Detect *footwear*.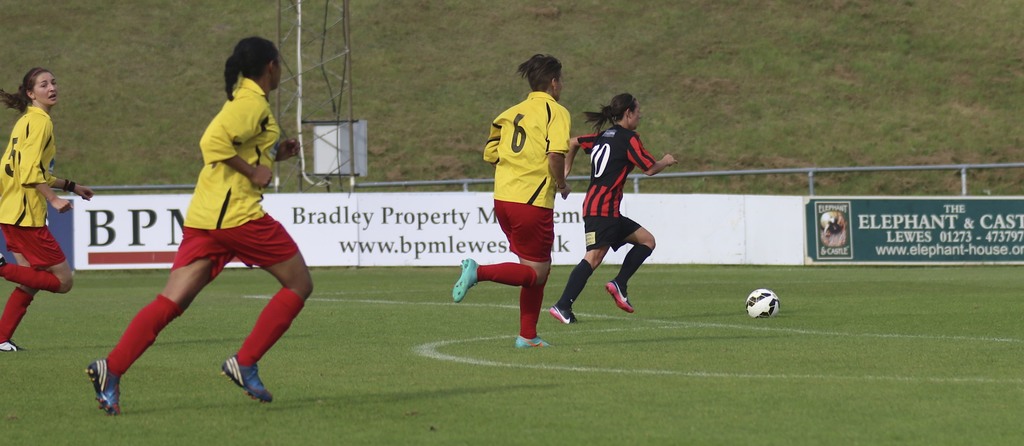
Detected at <region>221, 354, 271, 404</region>.
